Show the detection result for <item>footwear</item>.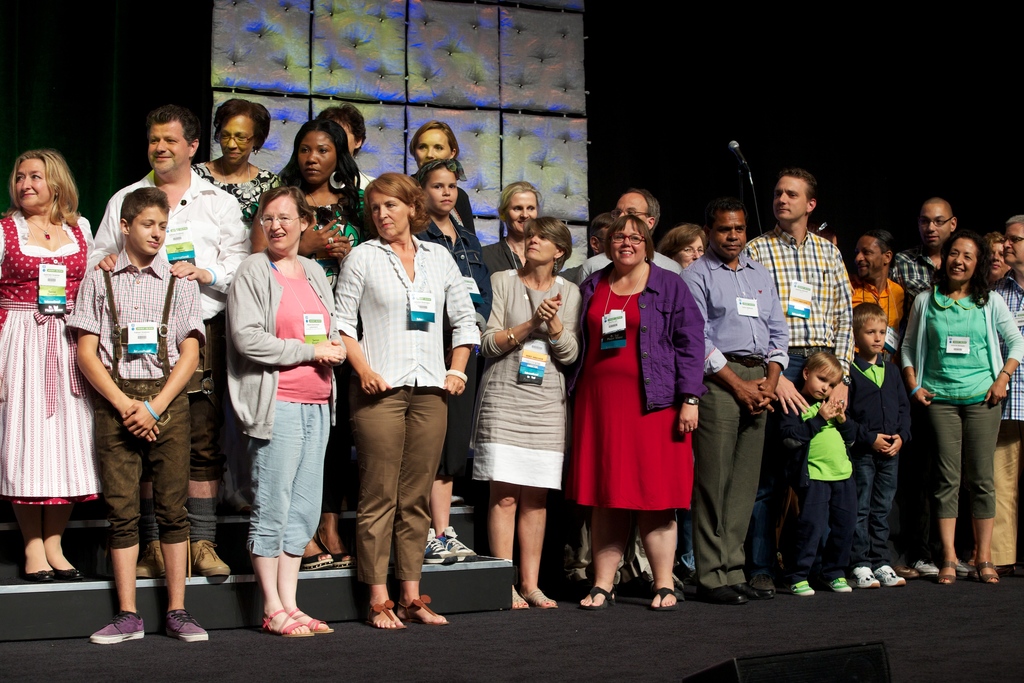
{"x1": 397, "y1": 598, "x2": 451, "y2": 623}.
